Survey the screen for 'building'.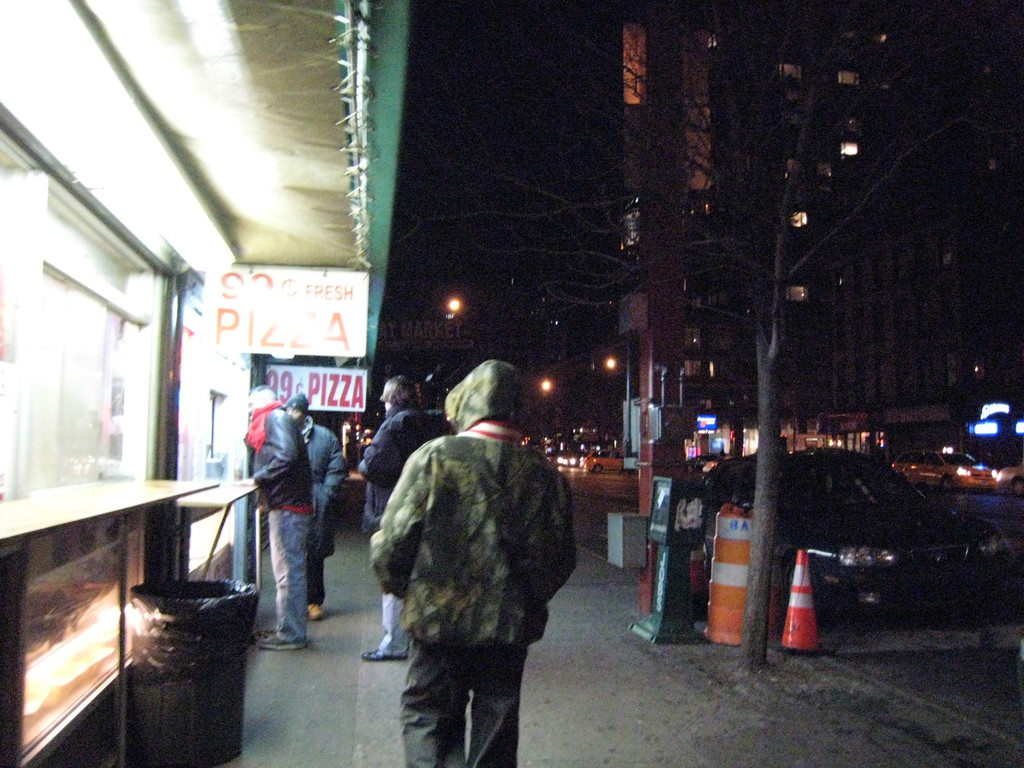
Survey found: l=623, t=4, r=901, b=424.
